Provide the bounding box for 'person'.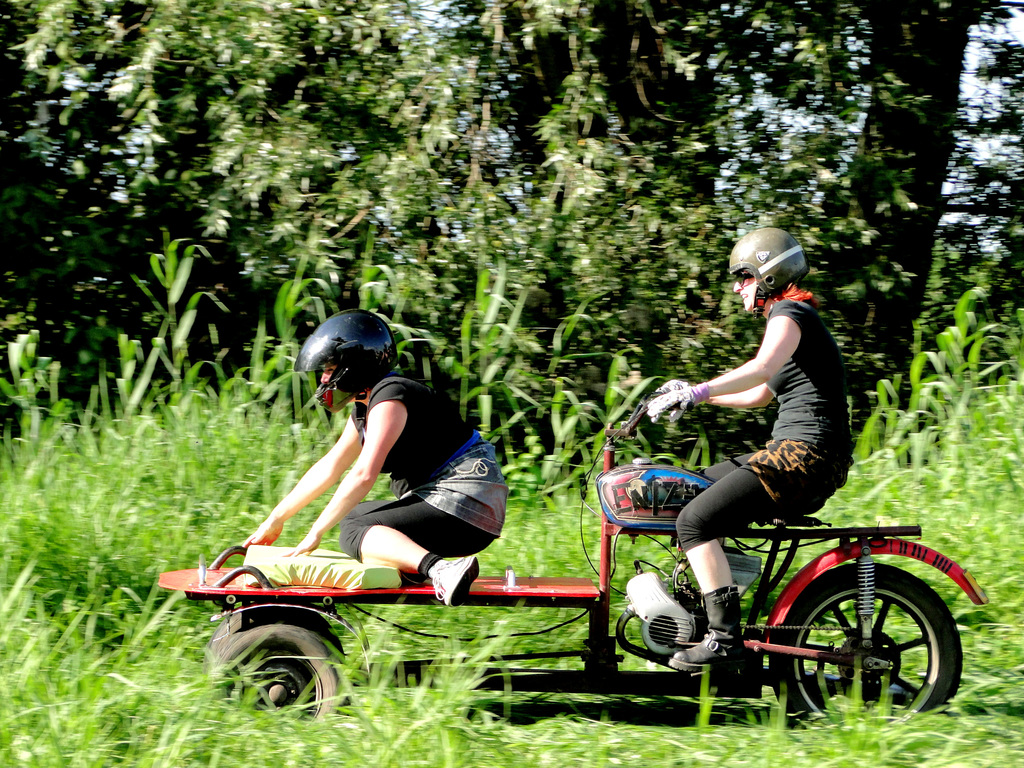
bbox=(243, 307, 511, 606).
